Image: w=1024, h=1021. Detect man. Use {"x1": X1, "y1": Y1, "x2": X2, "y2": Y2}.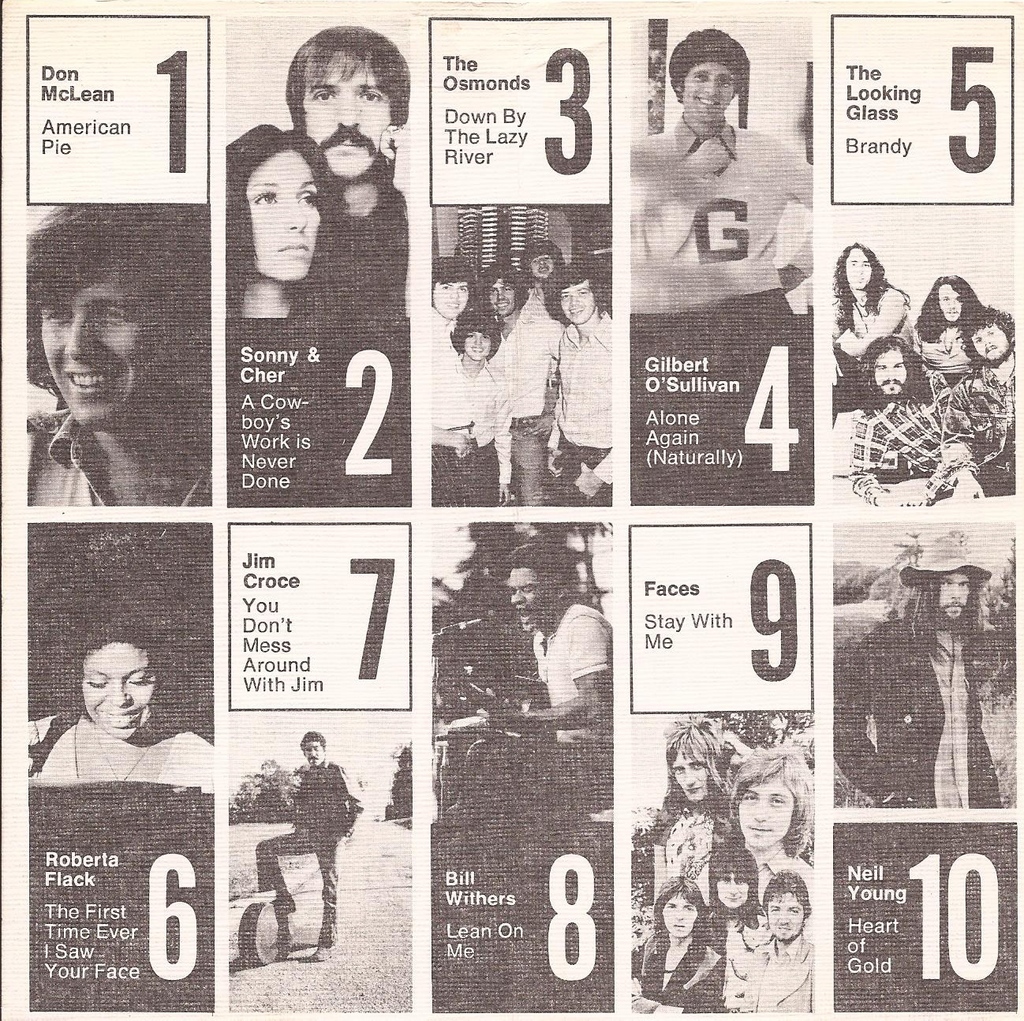
{"x1": 941, "y1": 306, "x2": 1020, "y2": 504}.
